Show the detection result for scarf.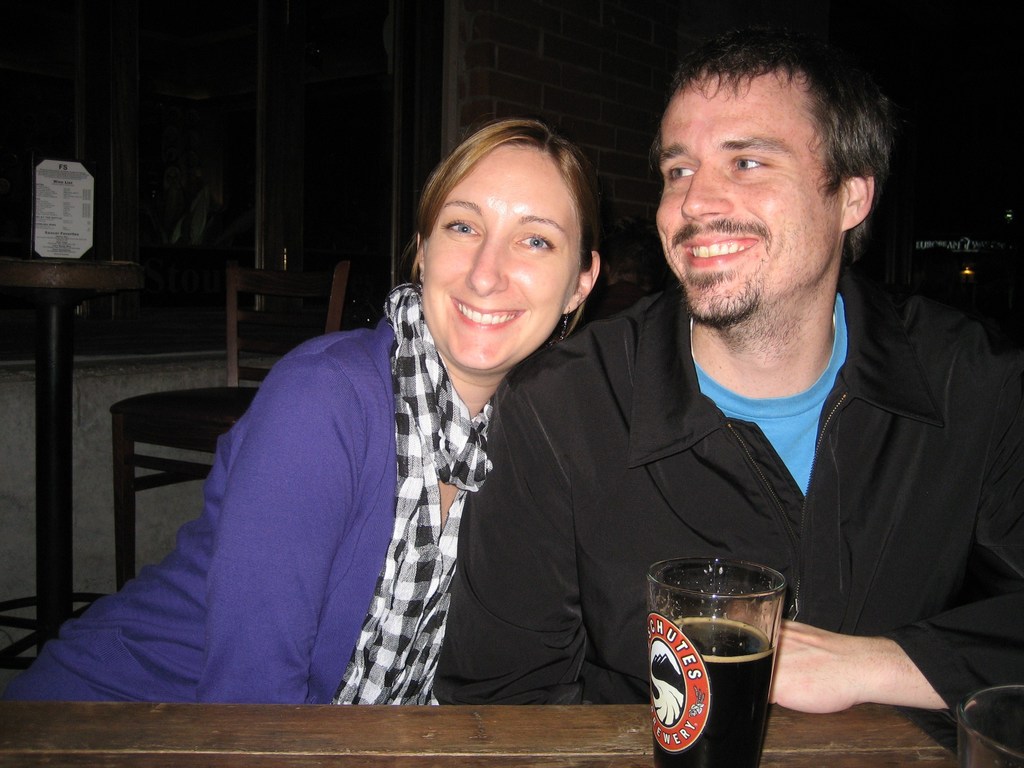
372,281,497,498.
